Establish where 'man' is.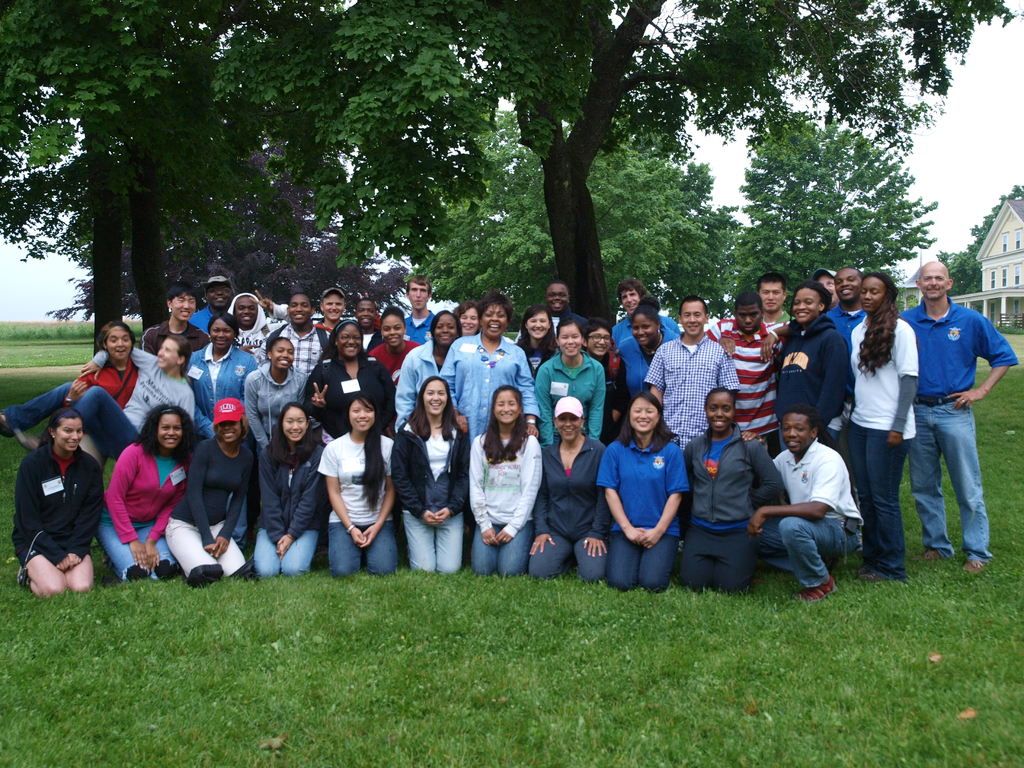
Established at locate(538, 282, 604, 362).
